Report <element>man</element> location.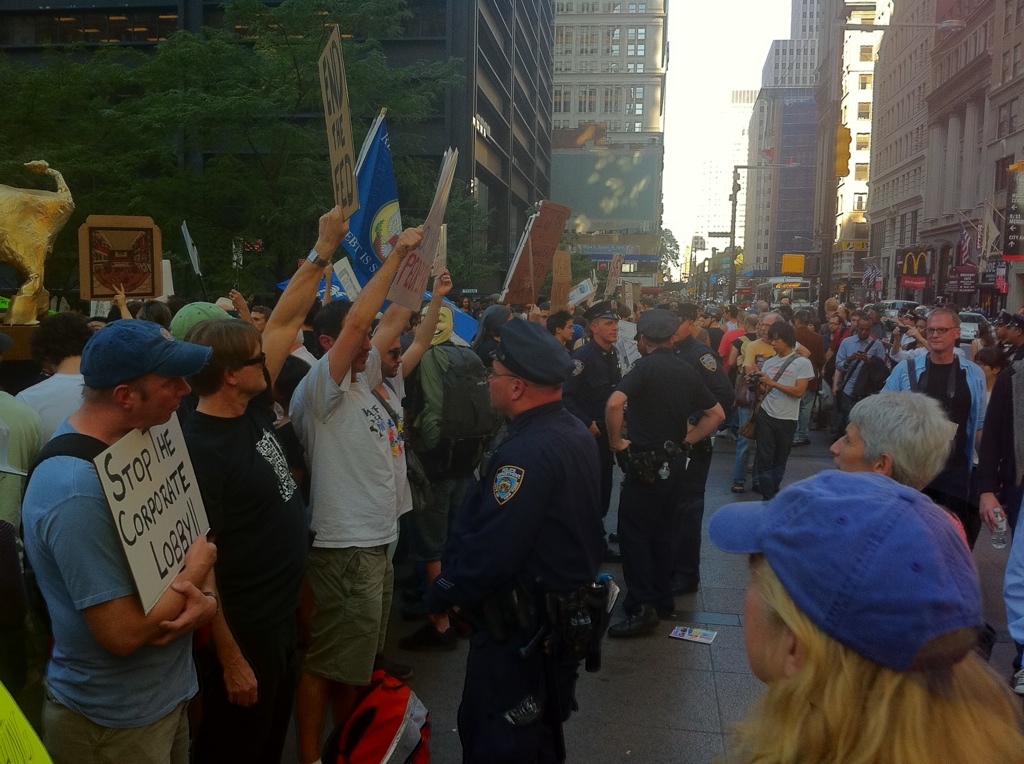
Report: Rect(561, 300, 621, 560).
